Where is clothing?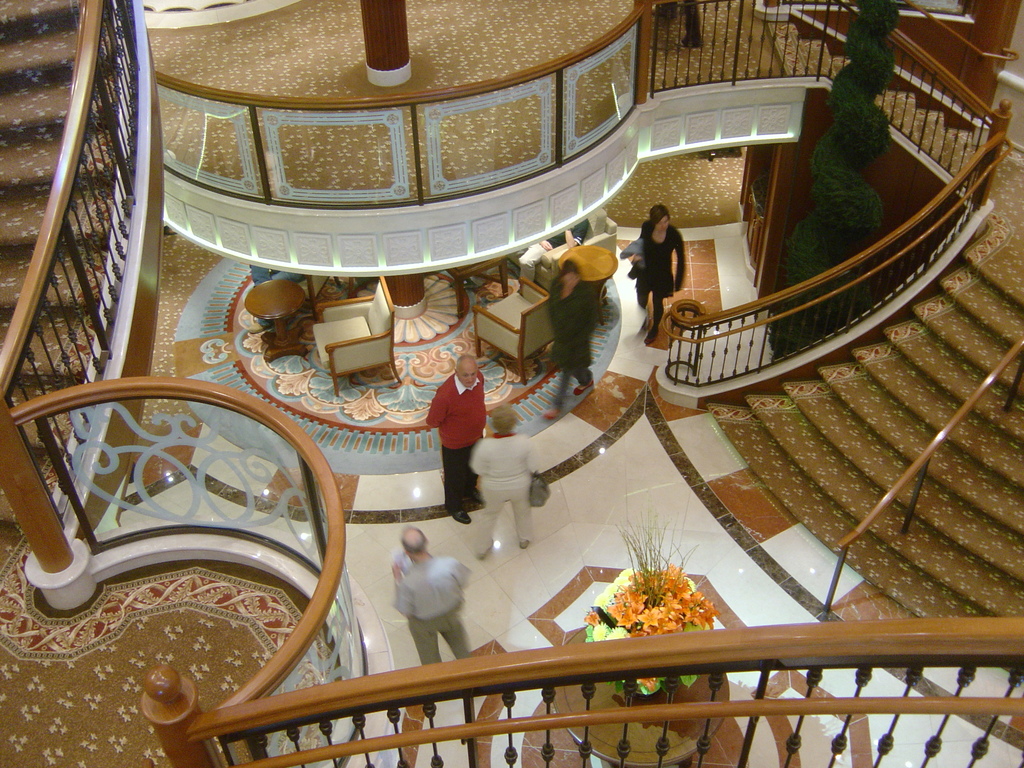
region(421, 369, 488, 520).
